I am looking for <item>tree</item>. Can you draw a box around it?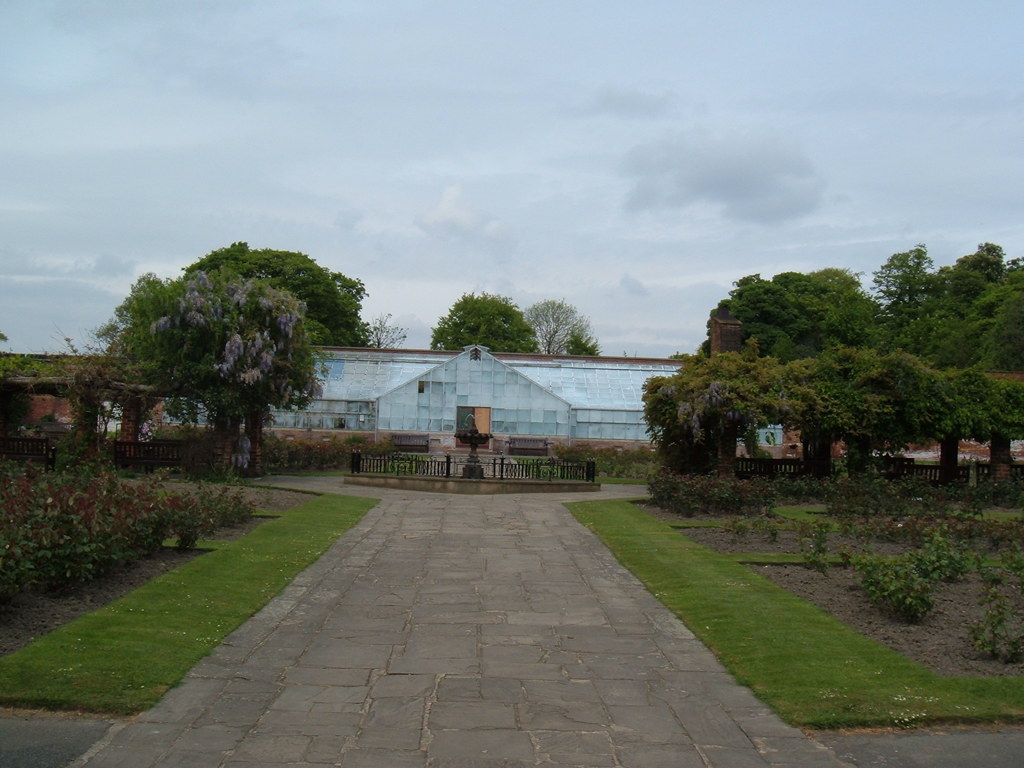
Sure, the bounding box is 800:321:920:483.
